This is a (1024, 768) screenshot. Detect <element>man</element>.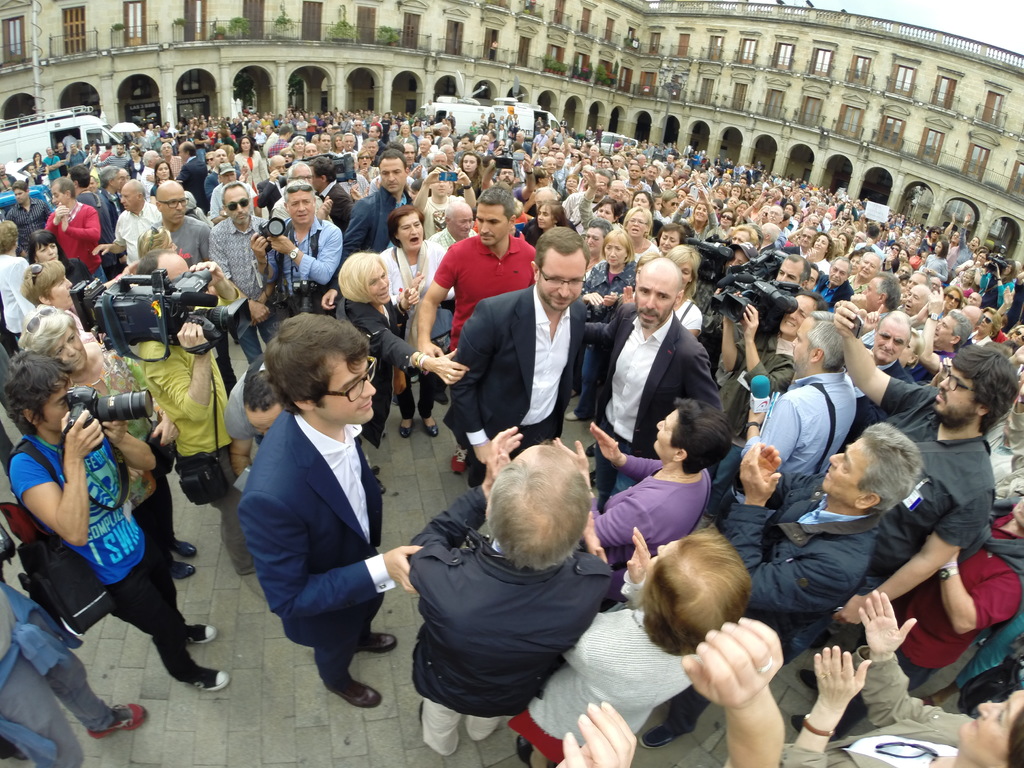
rect(407, 423, 609, 756).
